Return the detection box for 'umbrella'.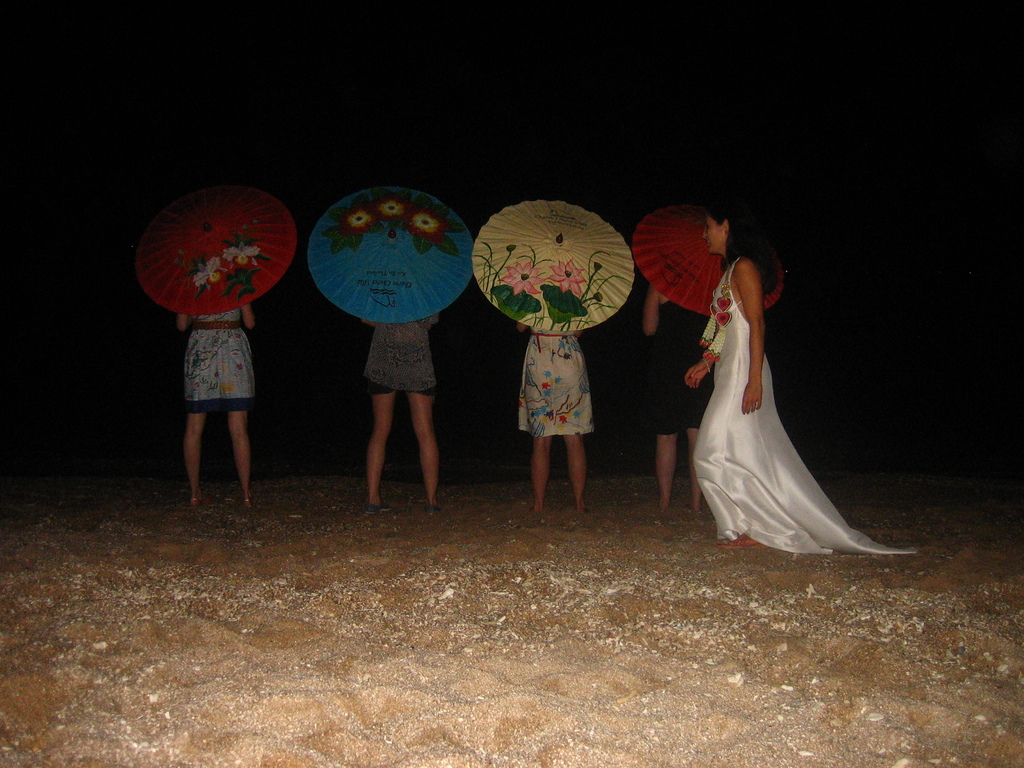
{"x1": 128, "y1": 179, "x2": 300, "y2": 324}.
